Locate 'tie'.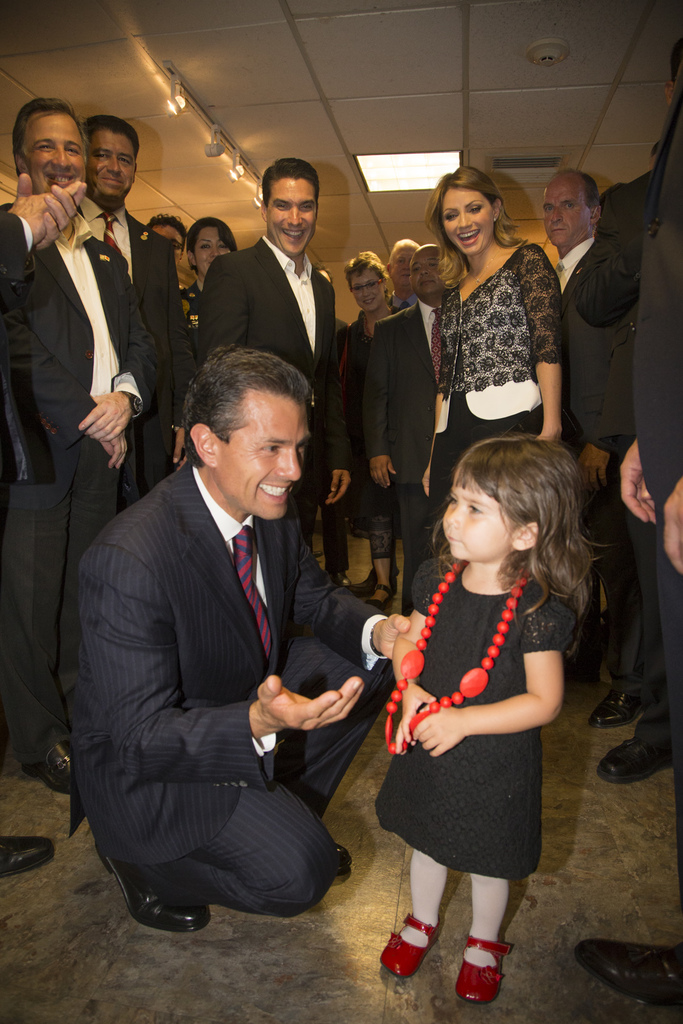
Bounding box: left=428, top=308, right=444, bottom=382.
